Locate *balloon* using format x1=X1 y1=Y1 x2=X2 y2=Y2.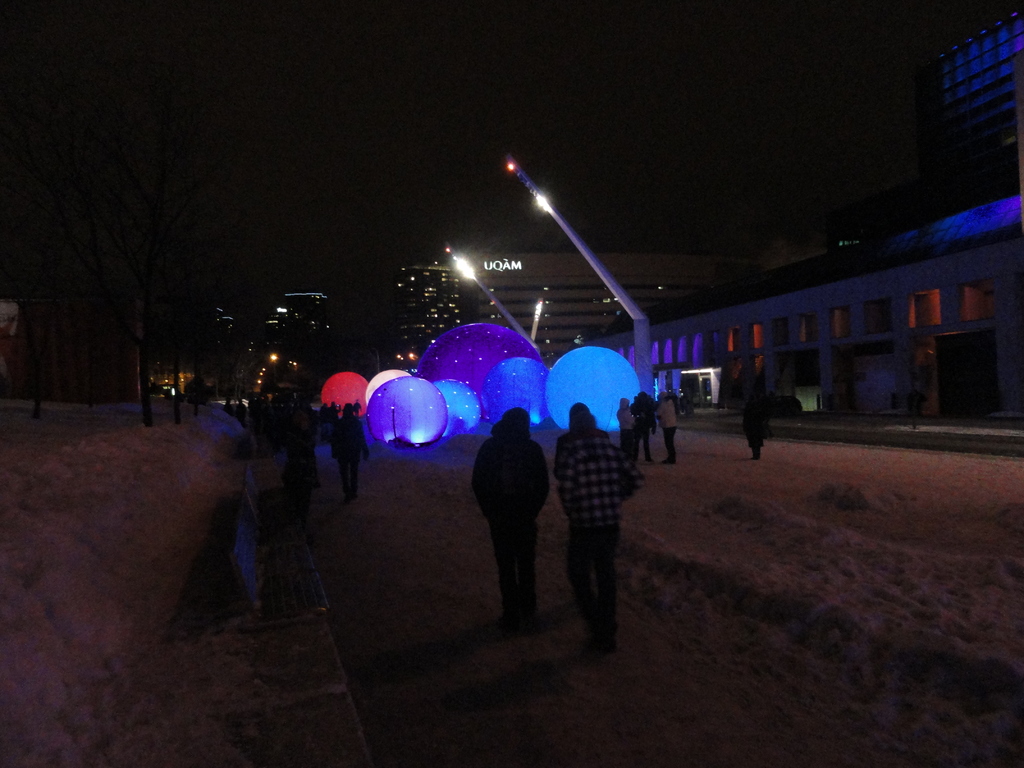
x1=431 y1=378 x2=485 y2=436.
